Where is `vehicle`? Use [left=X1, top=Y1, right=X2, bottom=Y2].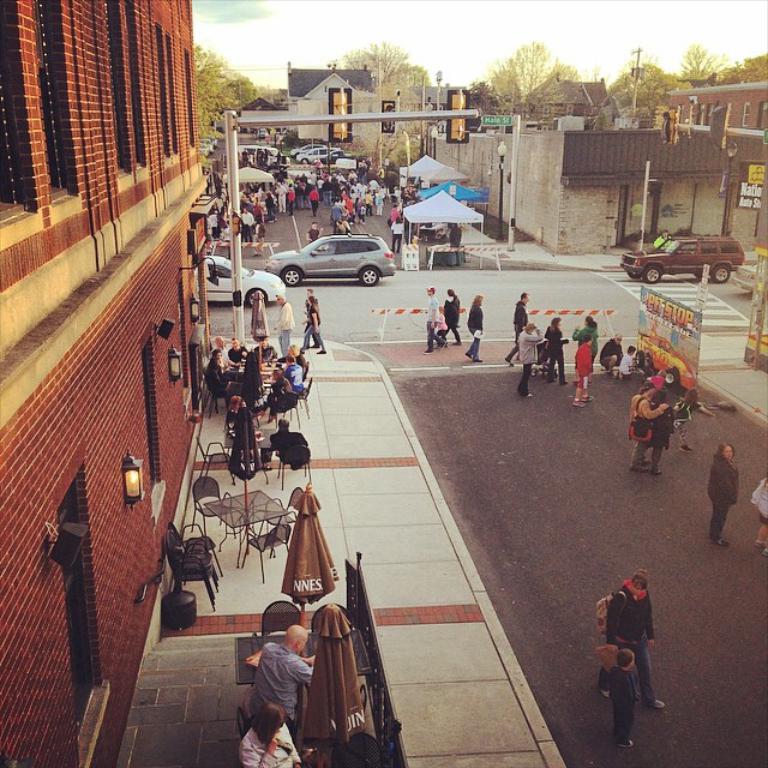
[left=235, top=145, right=288, bottom=168].
